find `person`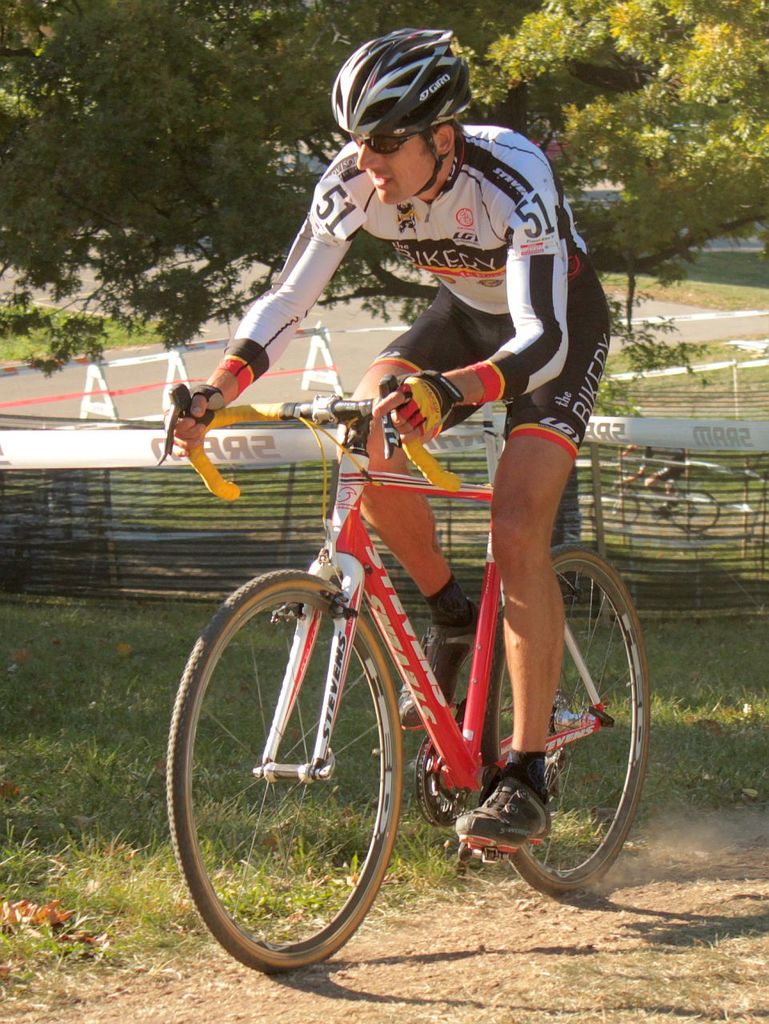
detection(174, 111, 640, 938)
